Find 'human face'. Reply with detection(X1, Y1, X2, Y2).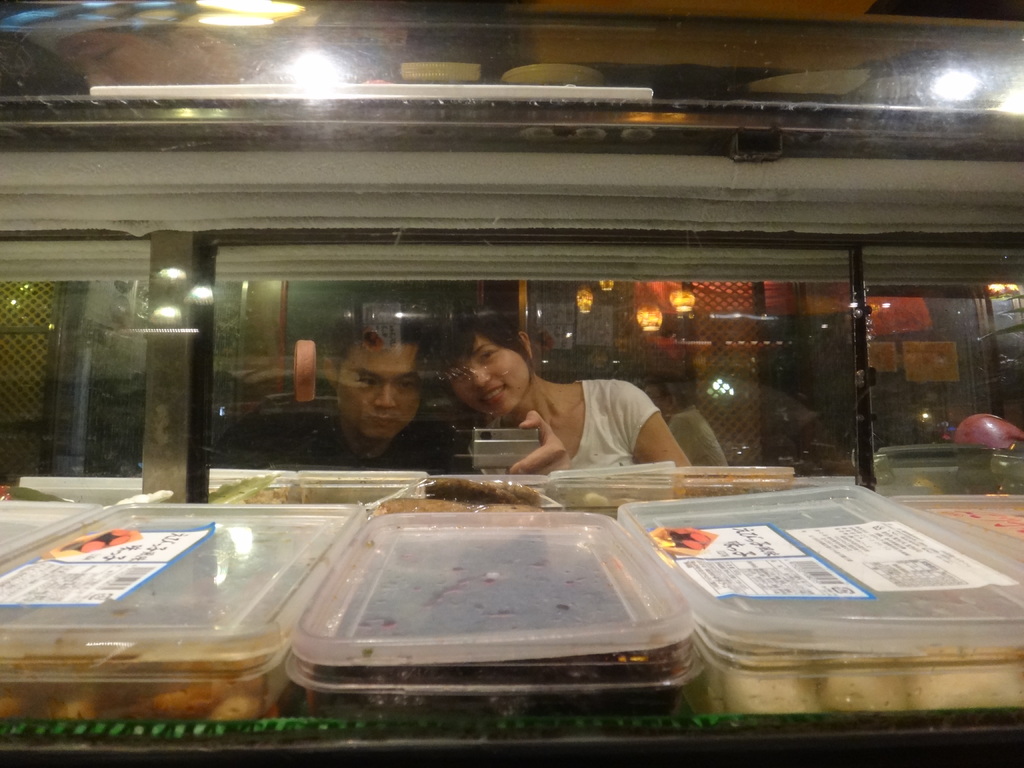
detection(444, 331, 532, 418).
